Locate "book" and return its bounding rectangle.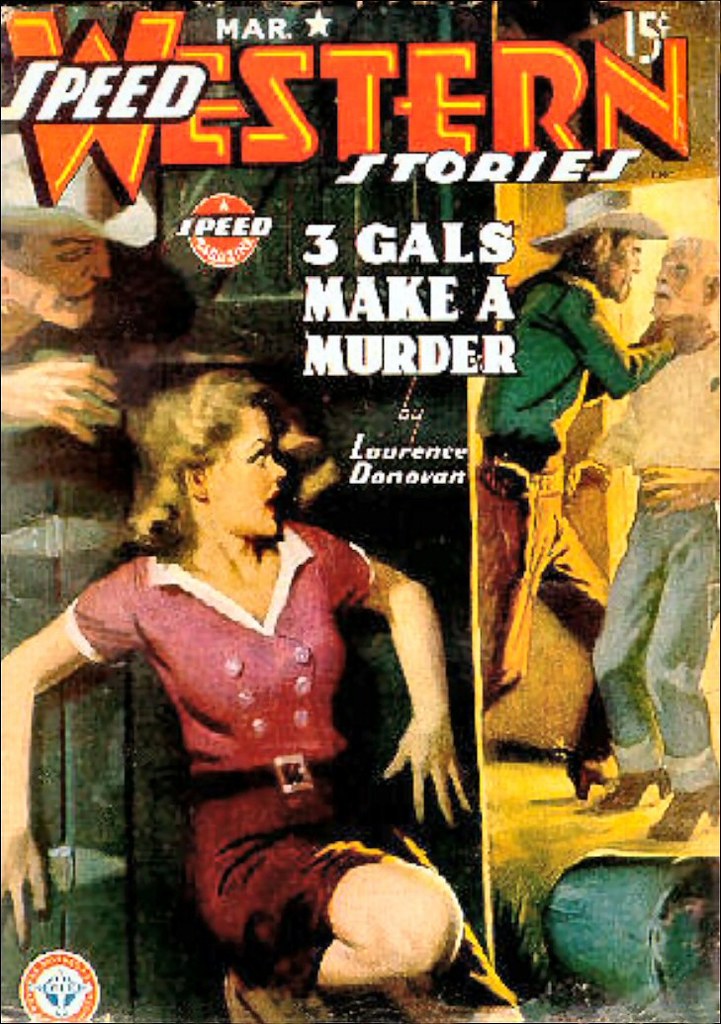
(left=0, top=51, right=664, bottom=1007).
